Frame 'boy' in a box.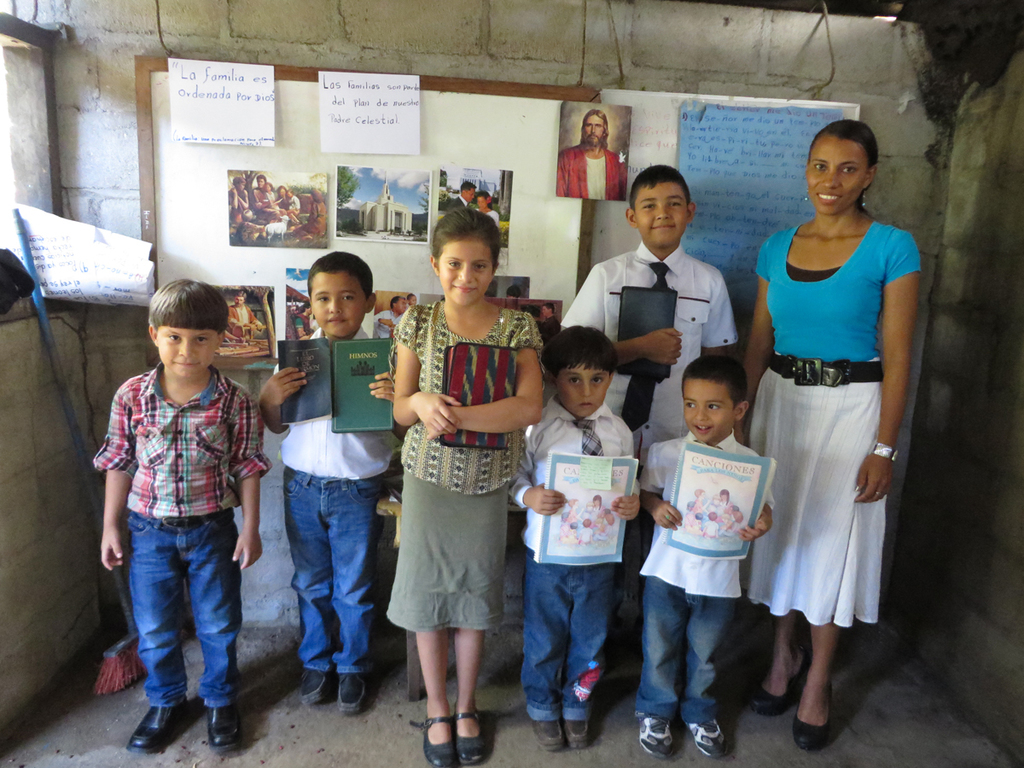
{"left": 557, "top": 165, "right": 738, "bottom": 619}.
